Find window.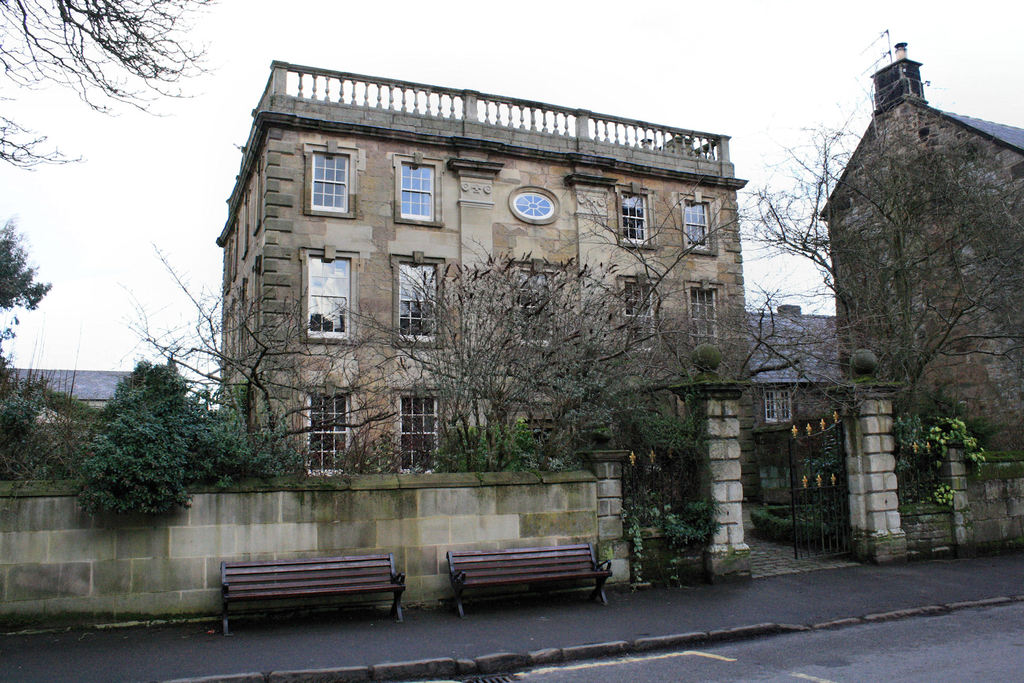
bbox=(308, 252, 350, 336).
